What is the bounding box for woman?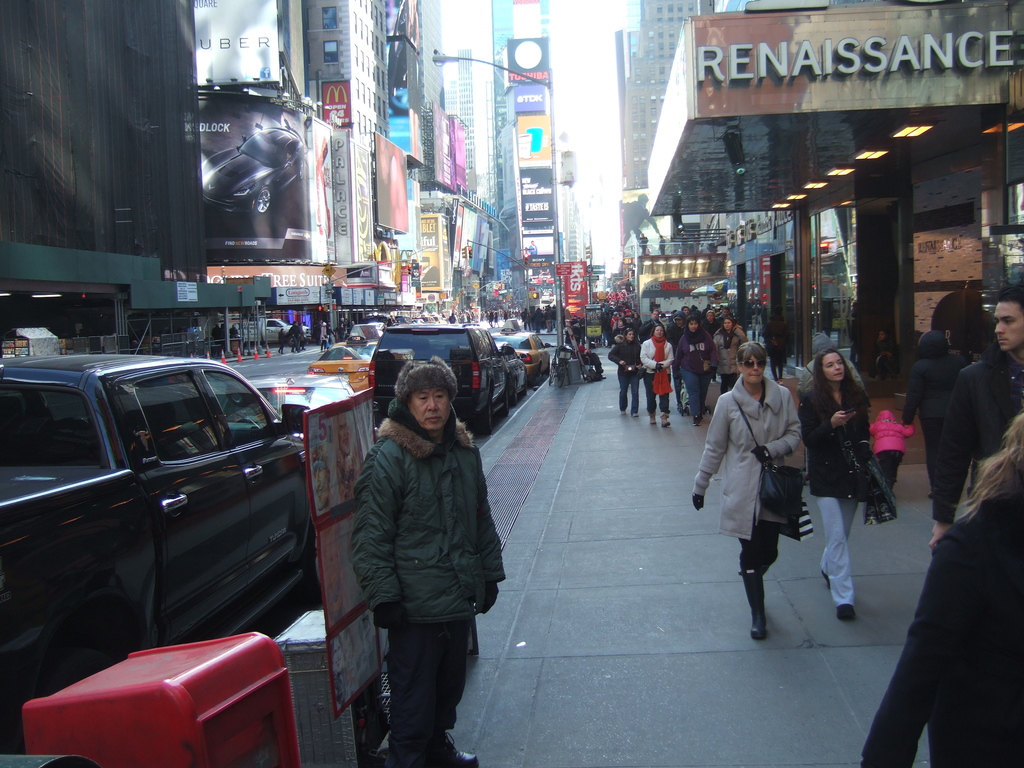
(x1=607, y1=326, x2=643, y2=420).
